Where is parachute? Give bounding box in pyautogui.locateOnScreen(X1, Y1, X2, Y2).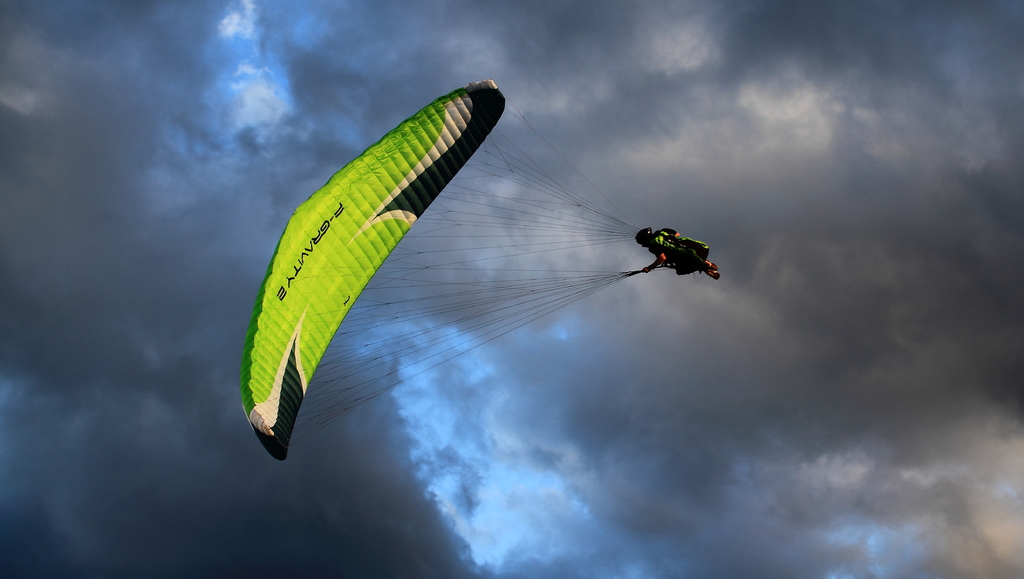
pyautogui.locateOnScreen(223, 72, 638, 478).
